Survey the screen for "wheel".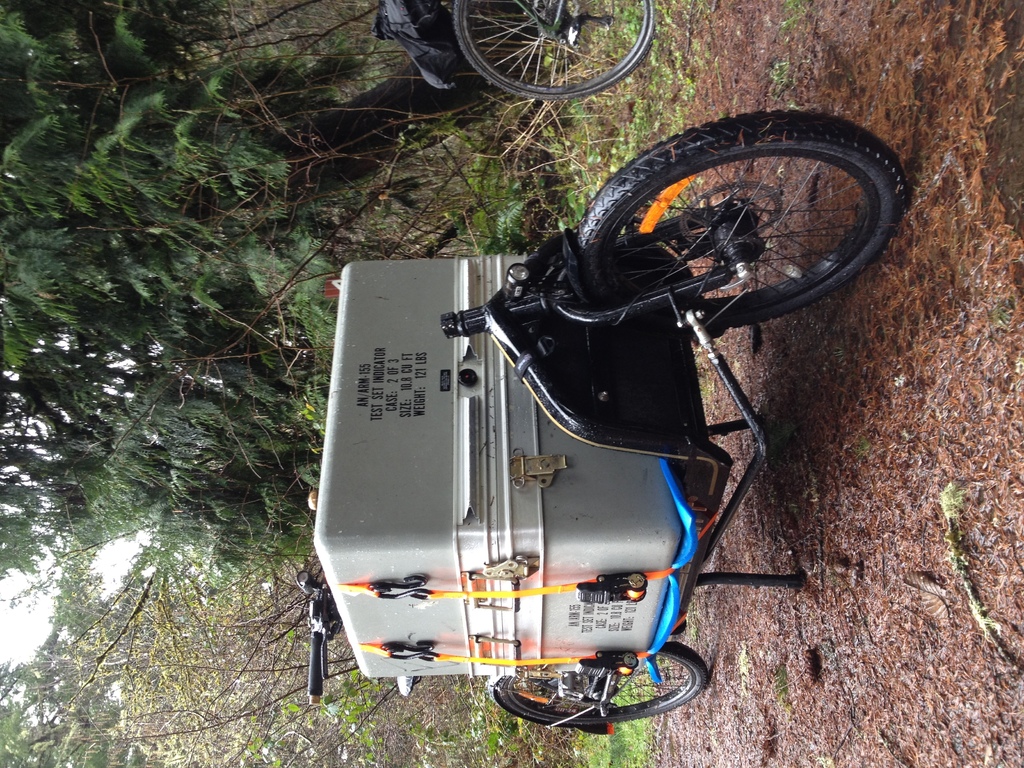
Survey found: bbox=[454, 0, 657, 102].
